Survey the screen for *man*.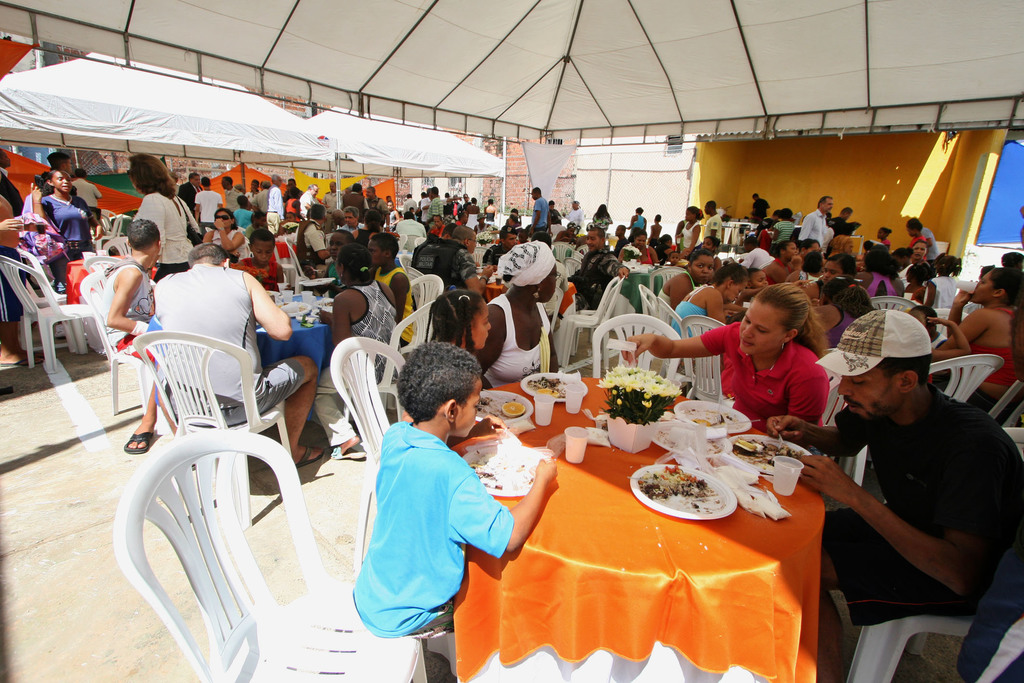
Survey found: {"x1": 394, "y1": 211, "x2": 426, "y2": 239}.
